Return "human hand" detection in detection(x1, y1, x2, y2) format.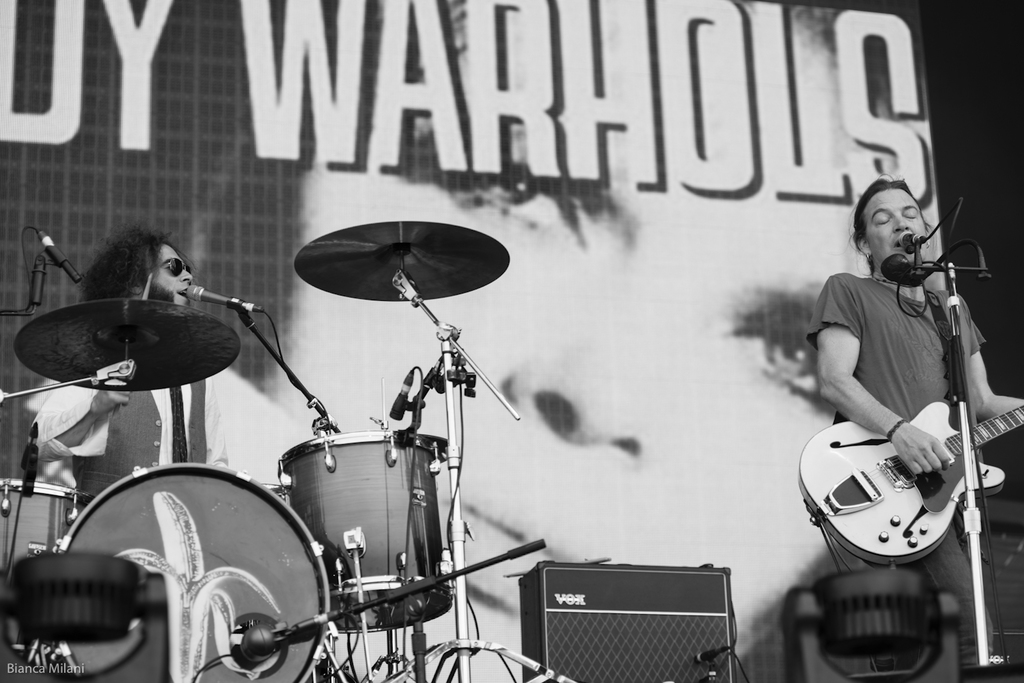
detection(810, 269, 952, 482).
